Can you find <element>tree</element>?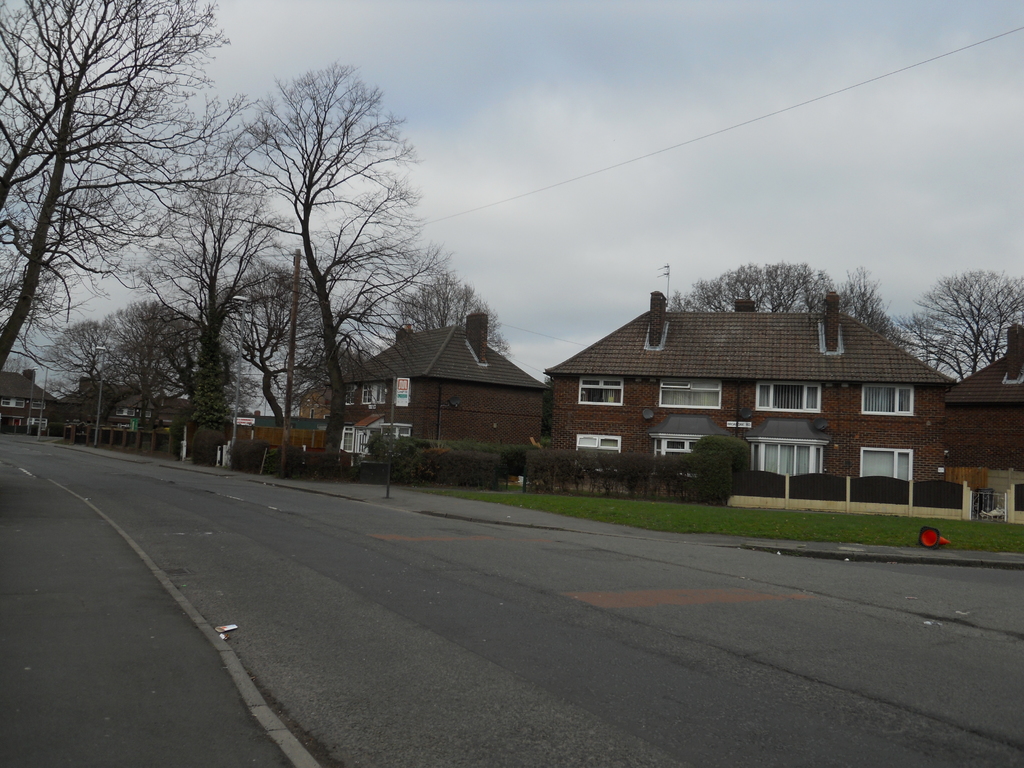
Yes, bounding box: select_region(44, 315, 112, 394).
